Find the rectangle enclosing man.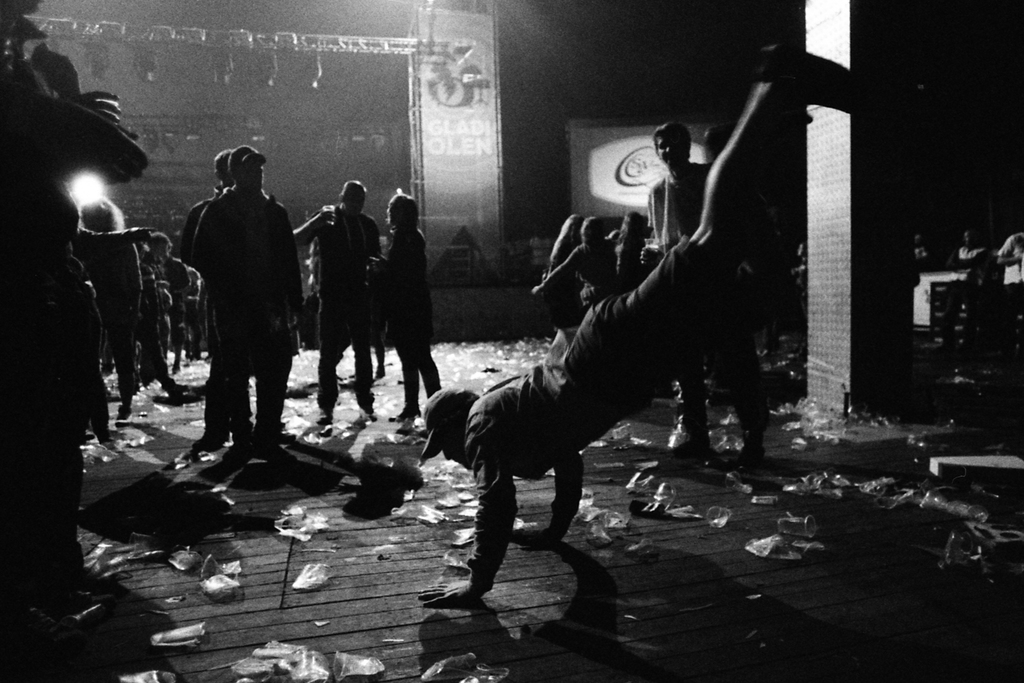
left=194, top=144, right=304, bottom=443.
